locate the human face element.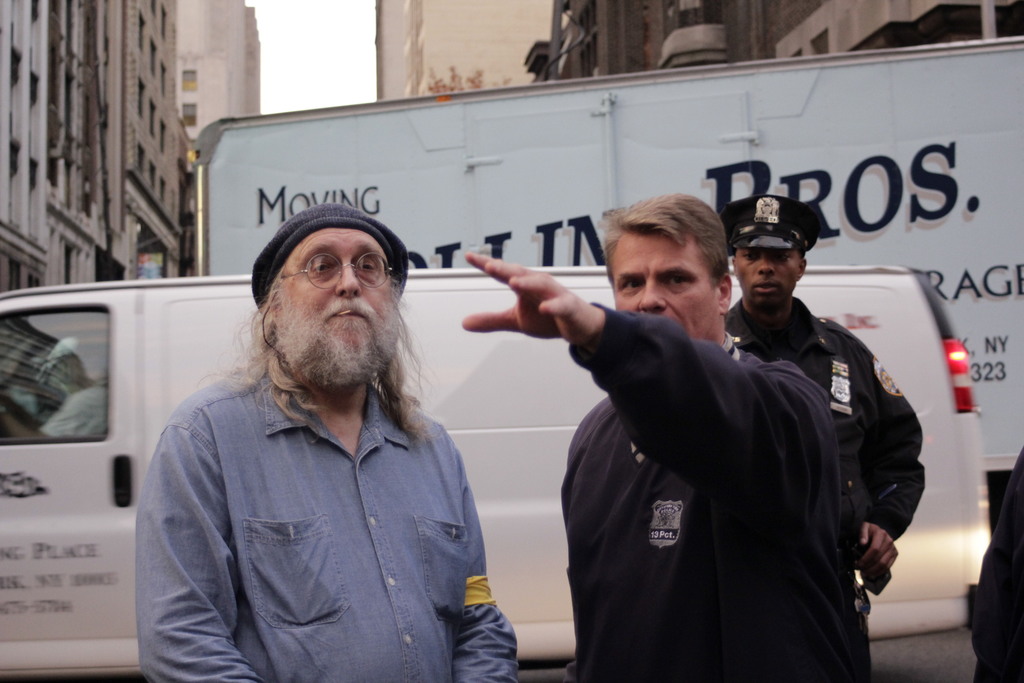
Element bbox: l=282, t=229, r=385, b=342.
